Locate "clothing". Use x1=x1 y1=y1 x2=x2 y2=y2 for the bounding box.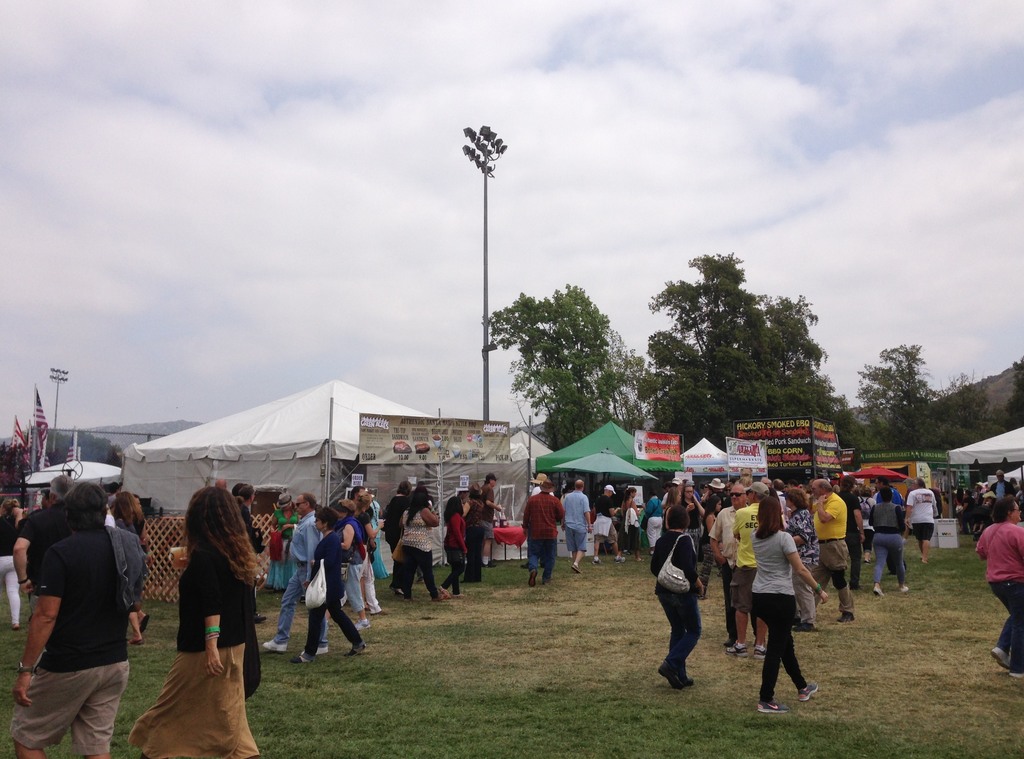
x1=130 y1=556 x2=260 y2=758.
